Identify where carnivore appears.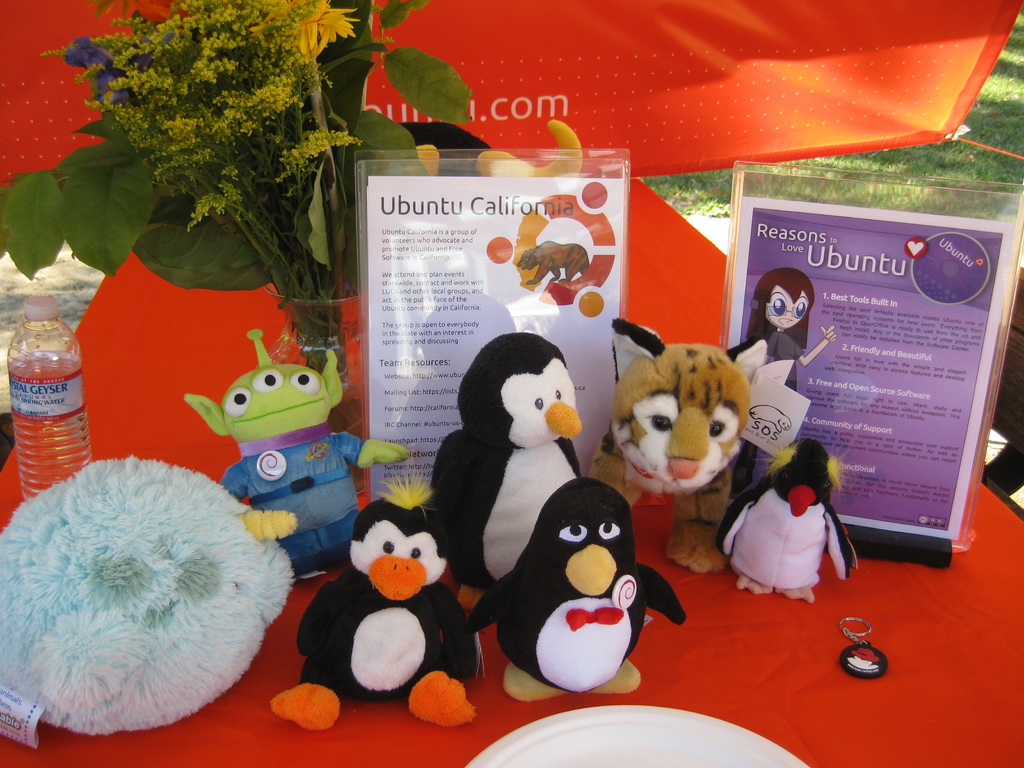
Appears at [586, 314, 749, 573].
